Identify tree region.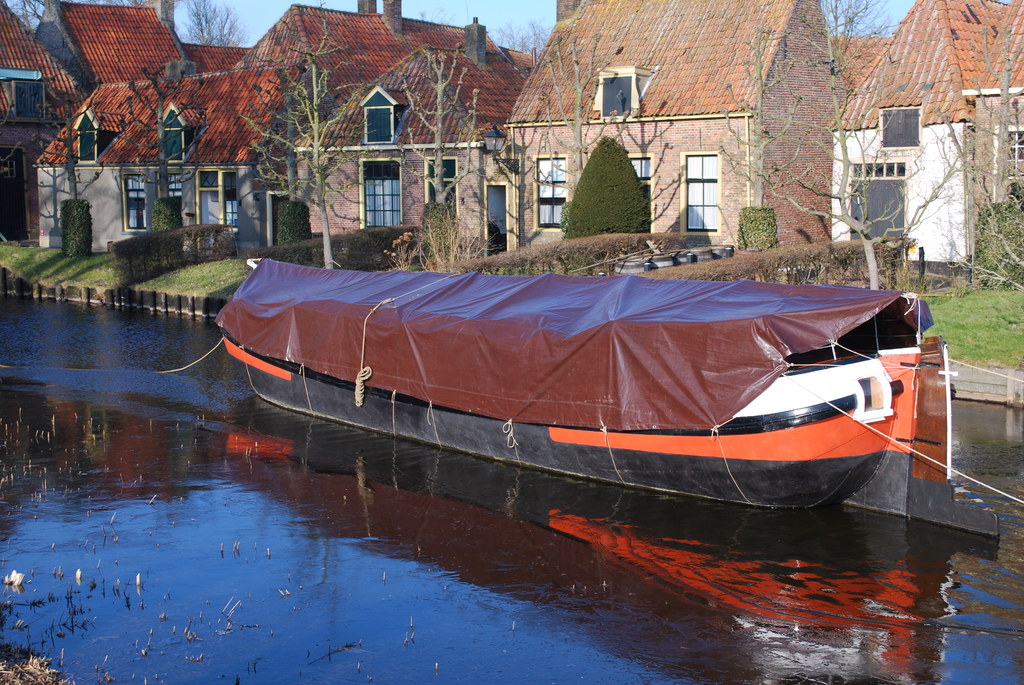
Region: 184/0/246/59.
